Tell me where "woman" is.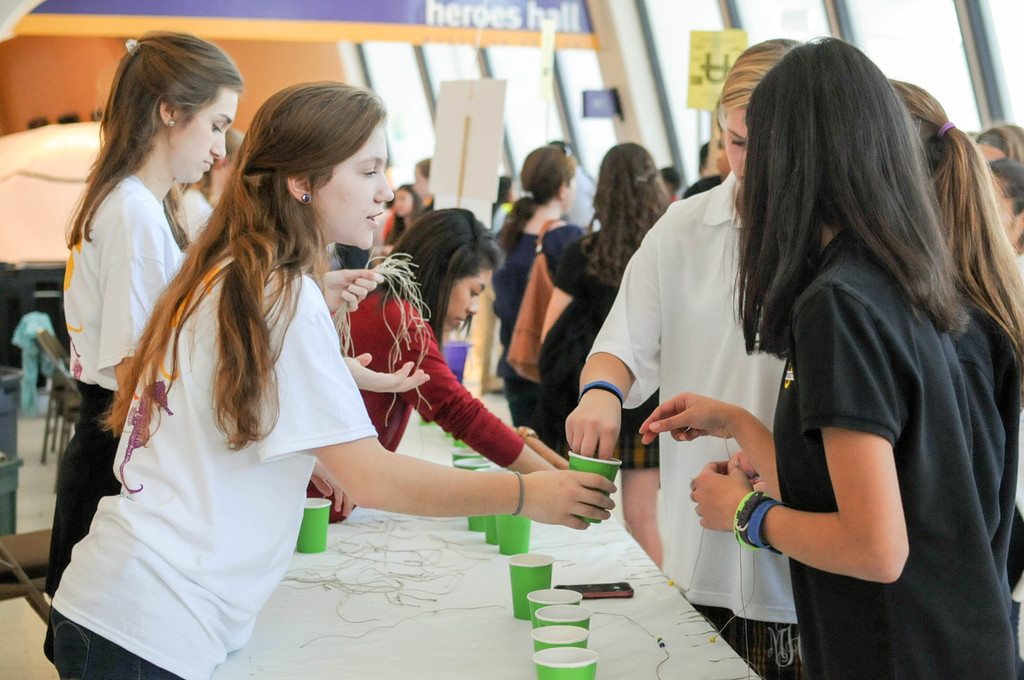
"woman" is at 881/68/1023/403.
